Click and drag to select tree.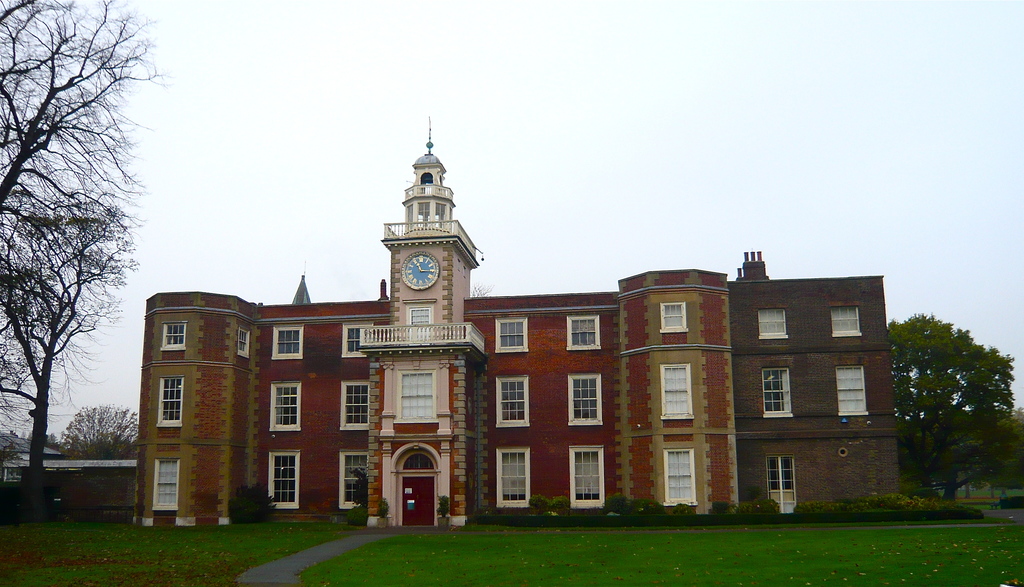
Selection: bbox=[61, 405, 136, 513].
